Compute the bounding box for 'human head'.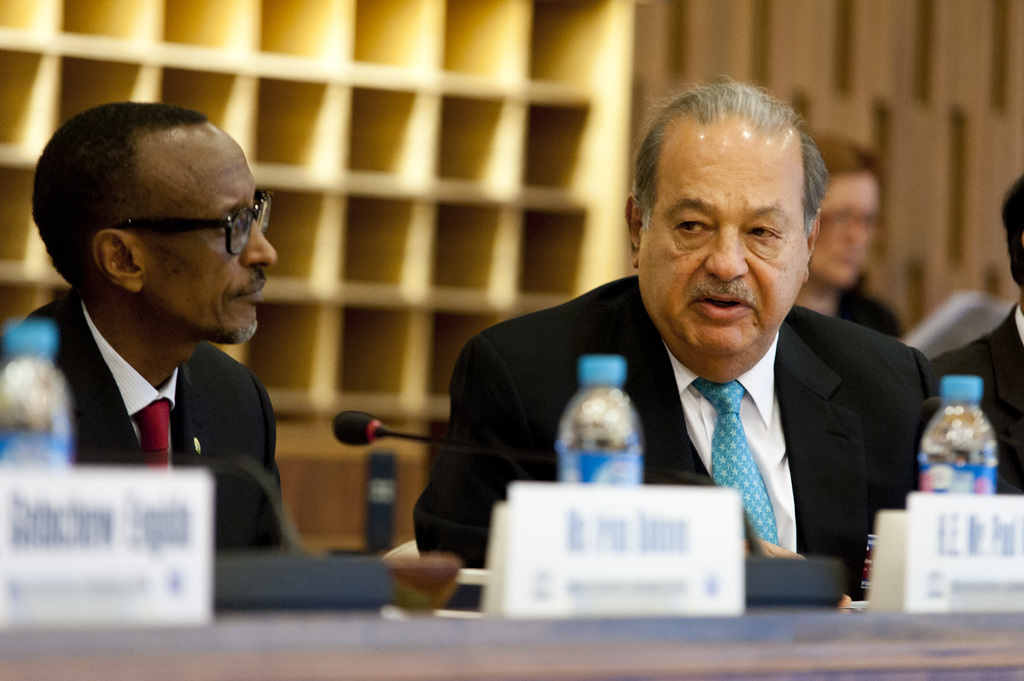
[x1=32, y1=104, x2=276, y2=342].
